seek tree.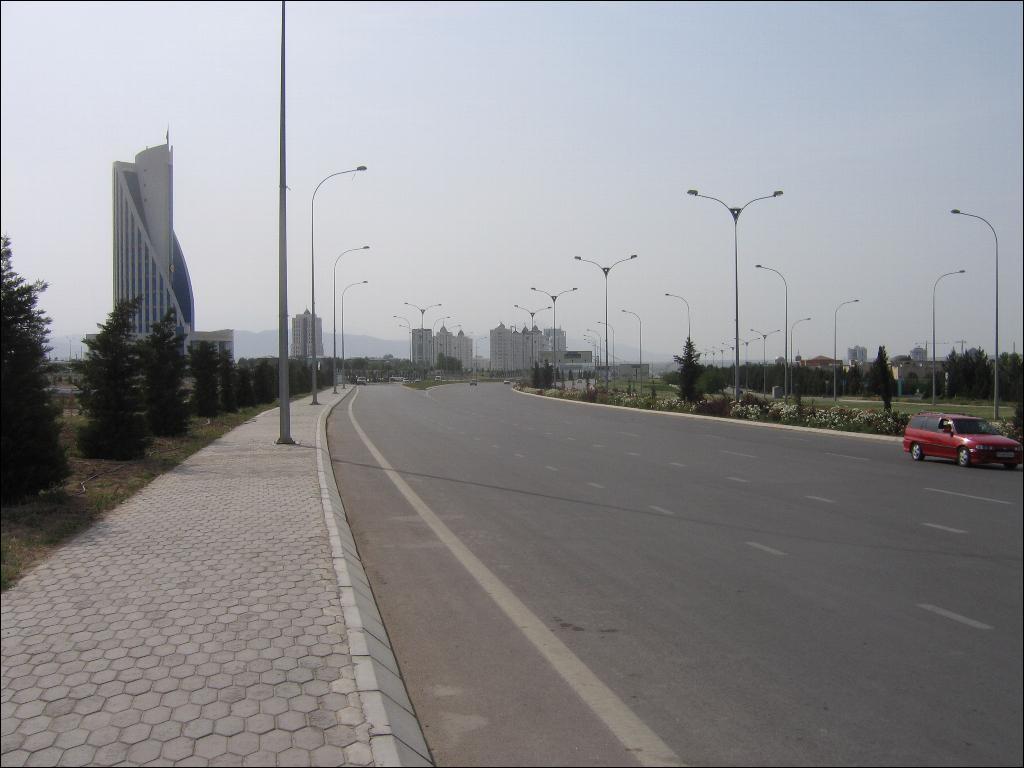
(x1=864, y1=342, x2=897, y2=416).
